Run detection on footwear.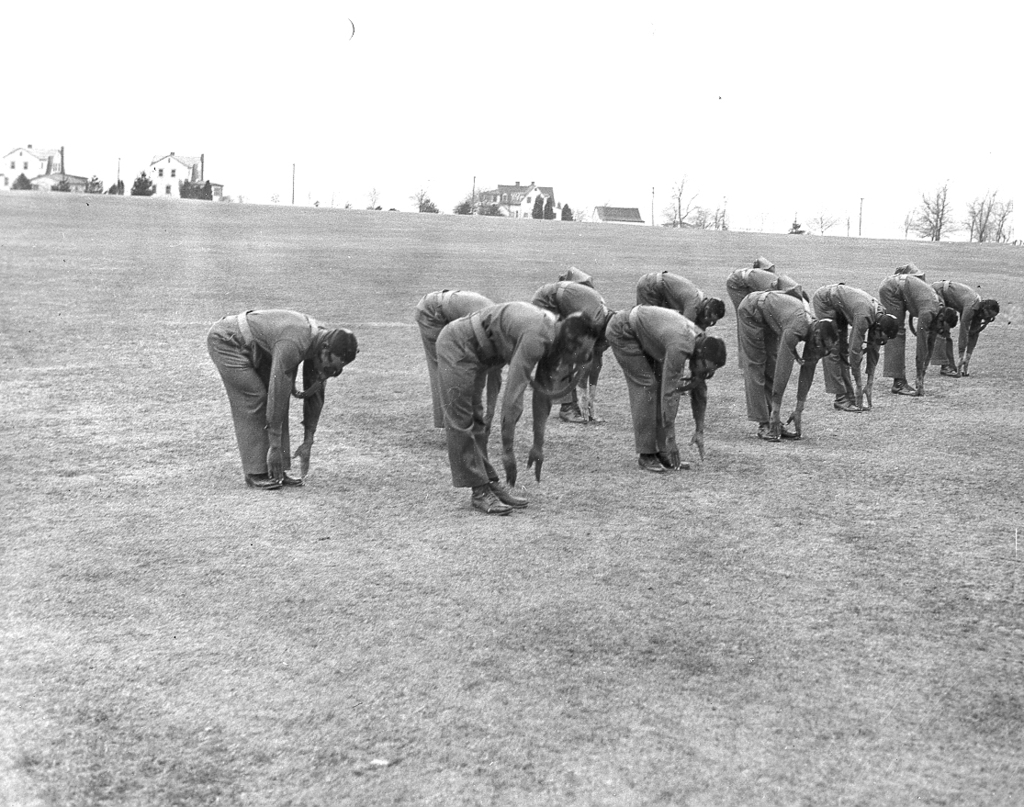
Result: x1=281, y1=464, x2=301, y2=488.
